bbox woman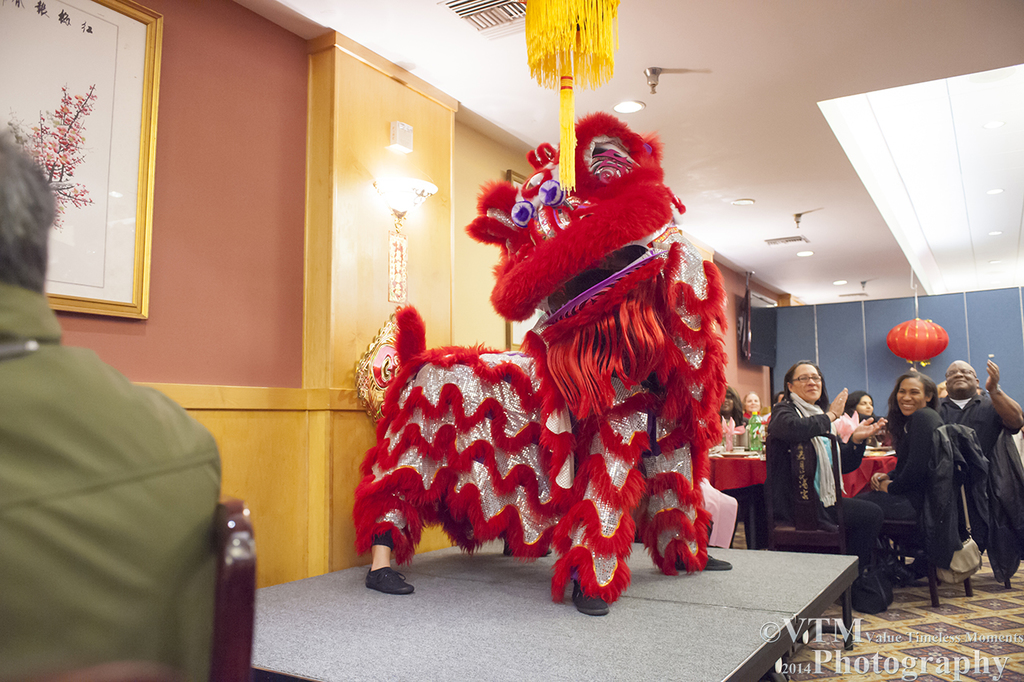
rect(856, 370, 953, 591)
